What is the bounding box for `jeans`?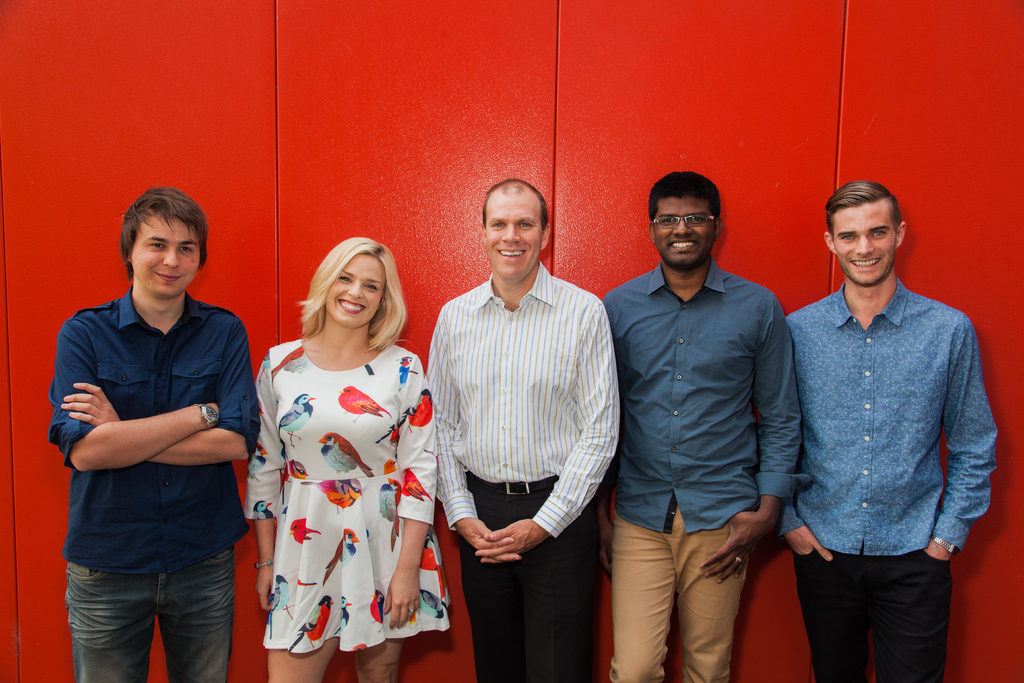
76:491:239:674.
